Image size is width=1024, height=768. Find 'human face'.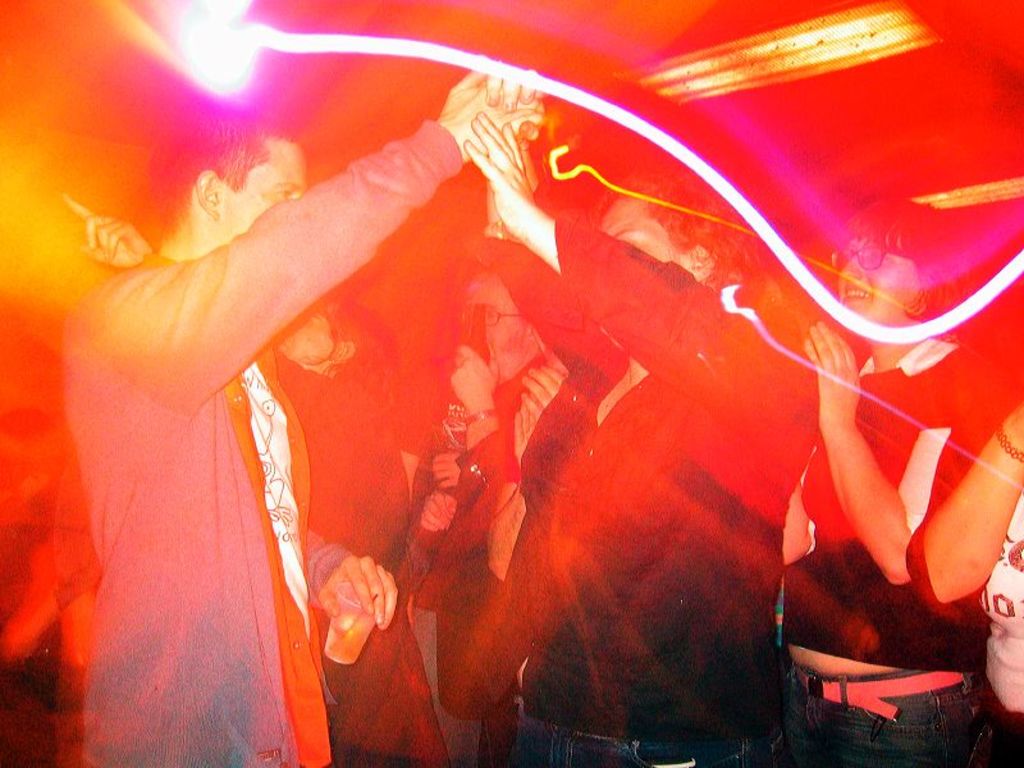
region(460, 269, 527, 370).
